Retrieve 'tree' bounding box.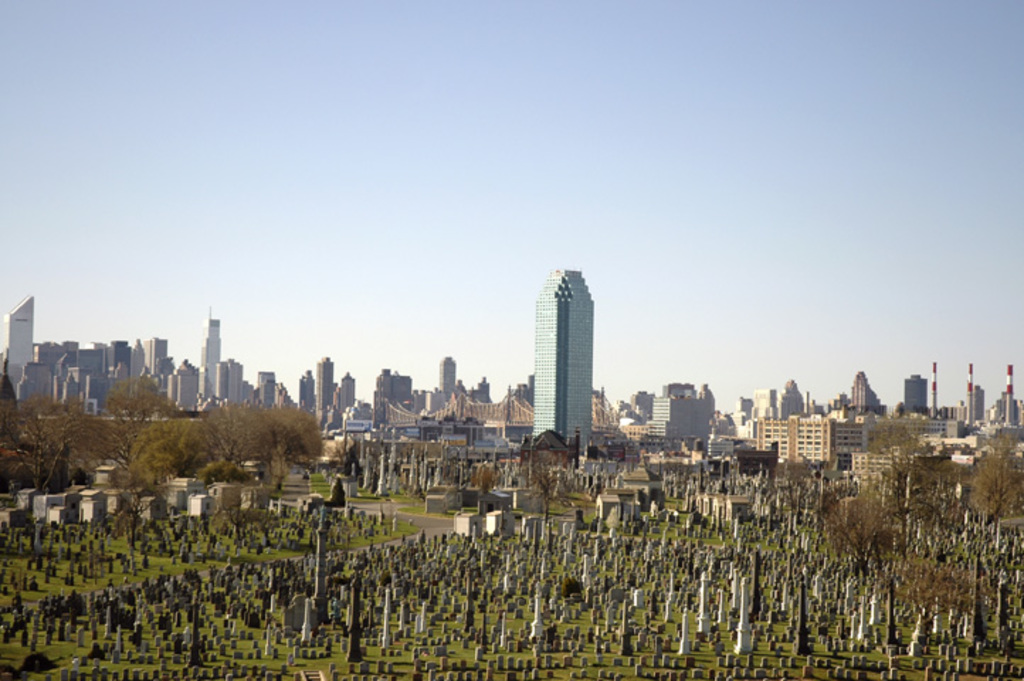
Bounding box: 969,434,1023,532.
